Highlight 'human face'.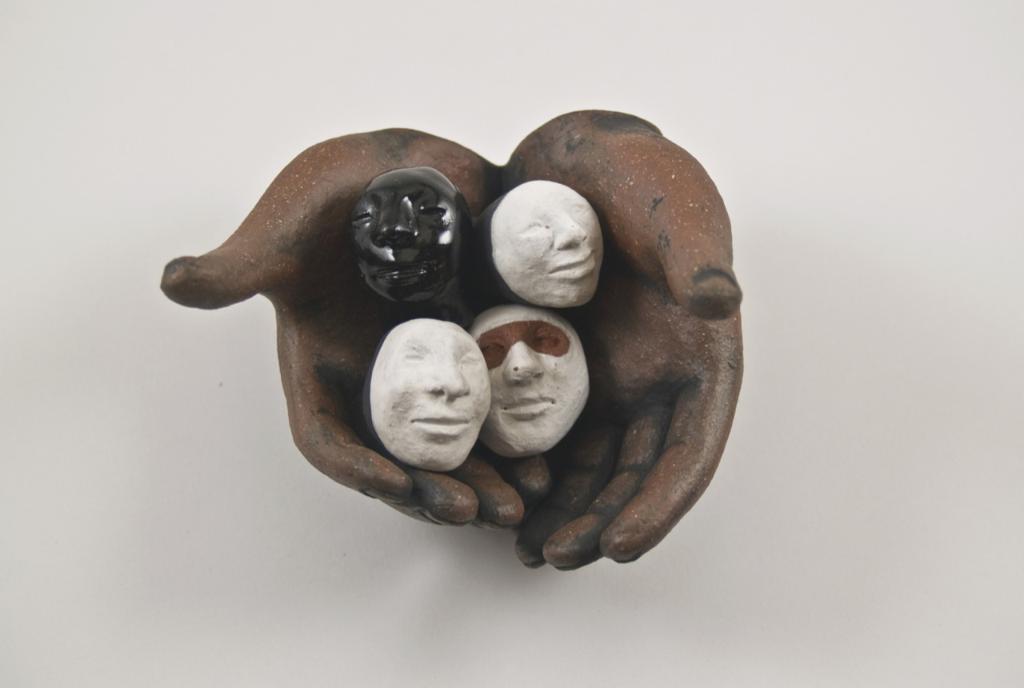
Highlighted region: [left=494, top=179, right=599, bottom=307].
